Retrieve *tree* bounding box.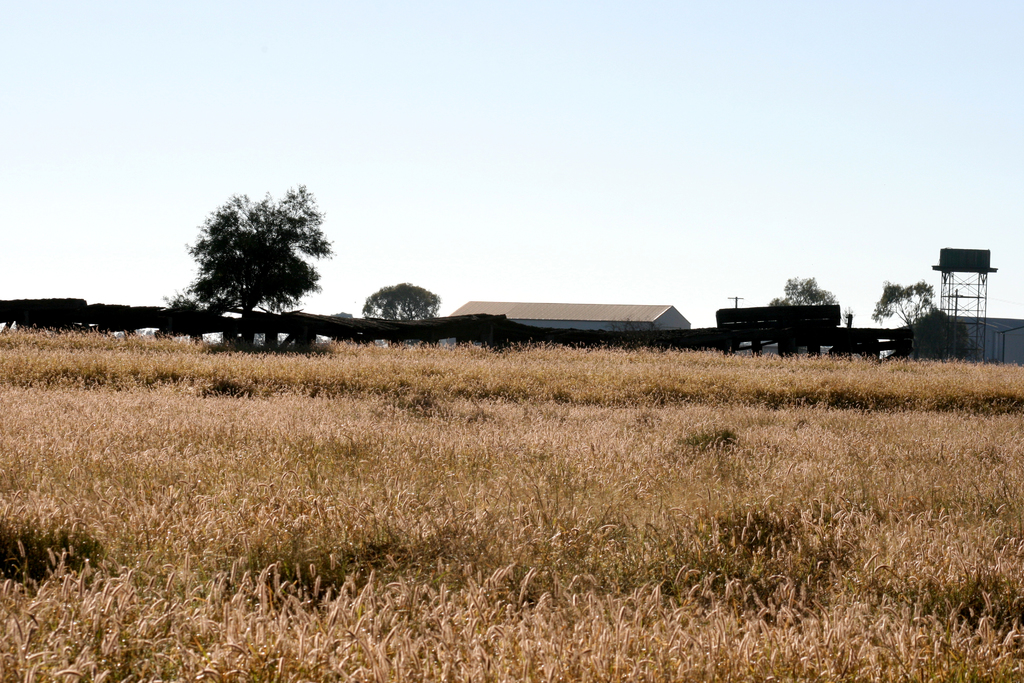
Bounding box: rect(178, 174, 333, 347).
